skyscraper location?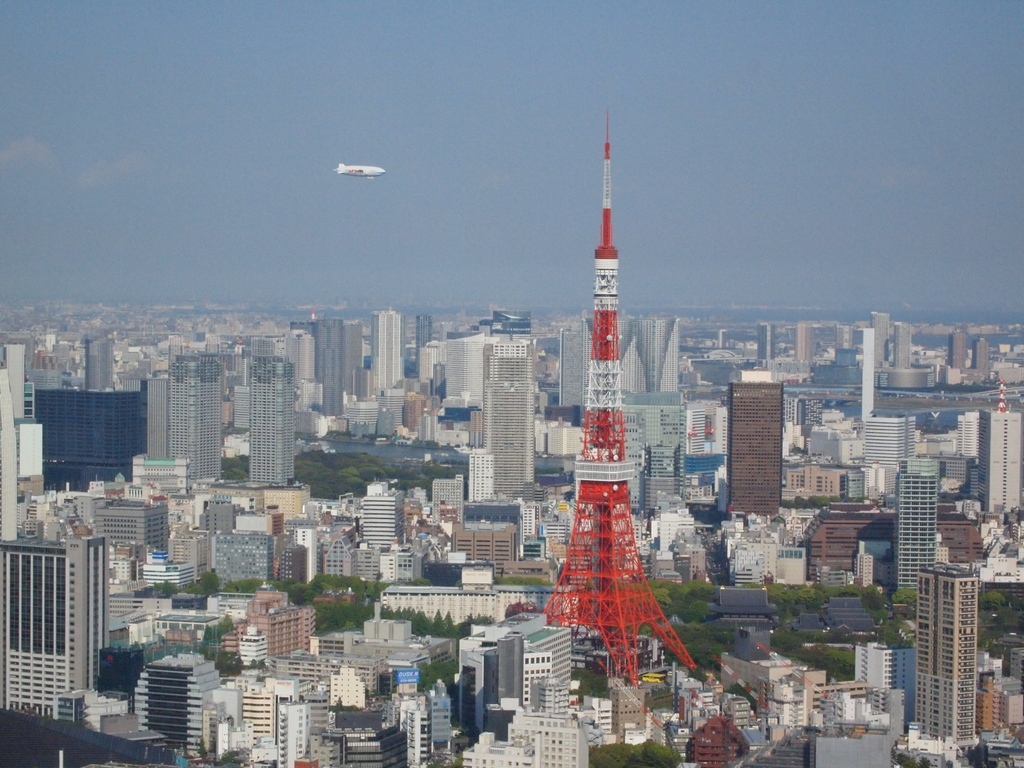
region(525, 621, 581, 710)
